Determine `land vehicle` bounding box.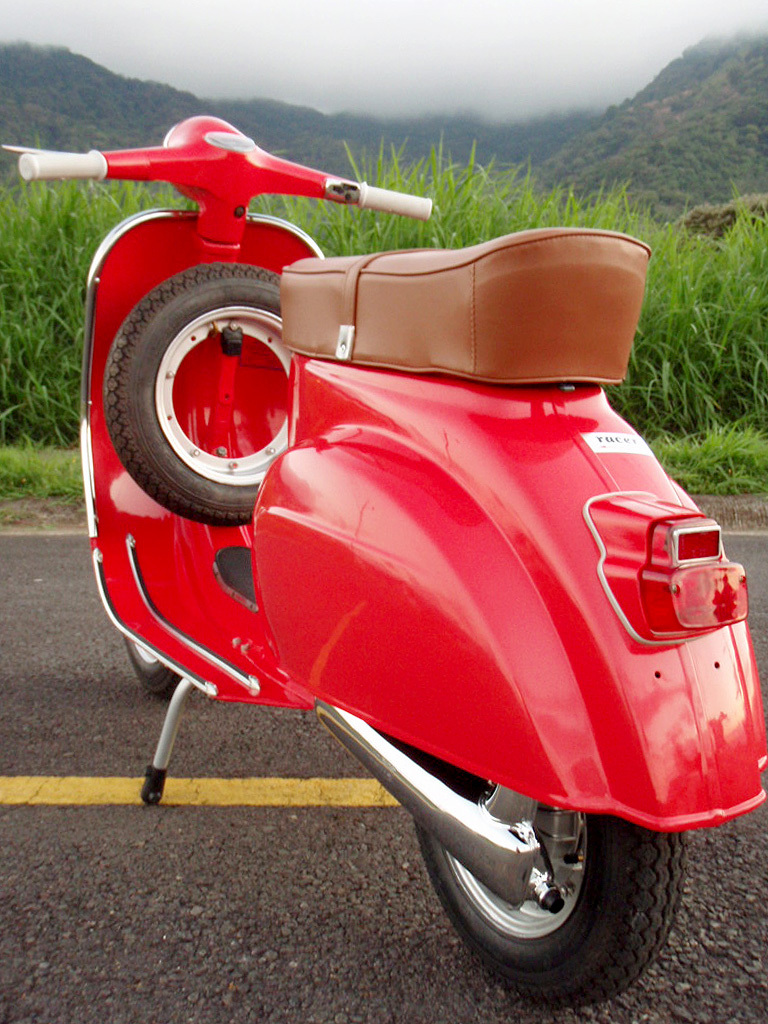
Determined: 1, 113, 767, 1003.
